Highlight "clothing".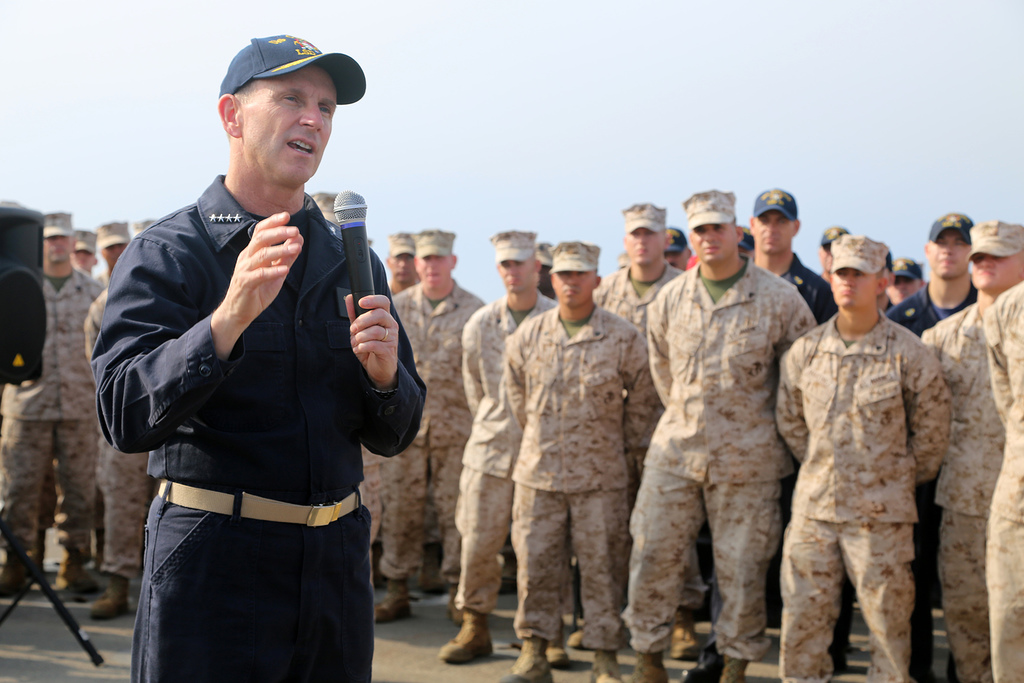
Highlighted region: select_region(623, 260, 820, 653).
